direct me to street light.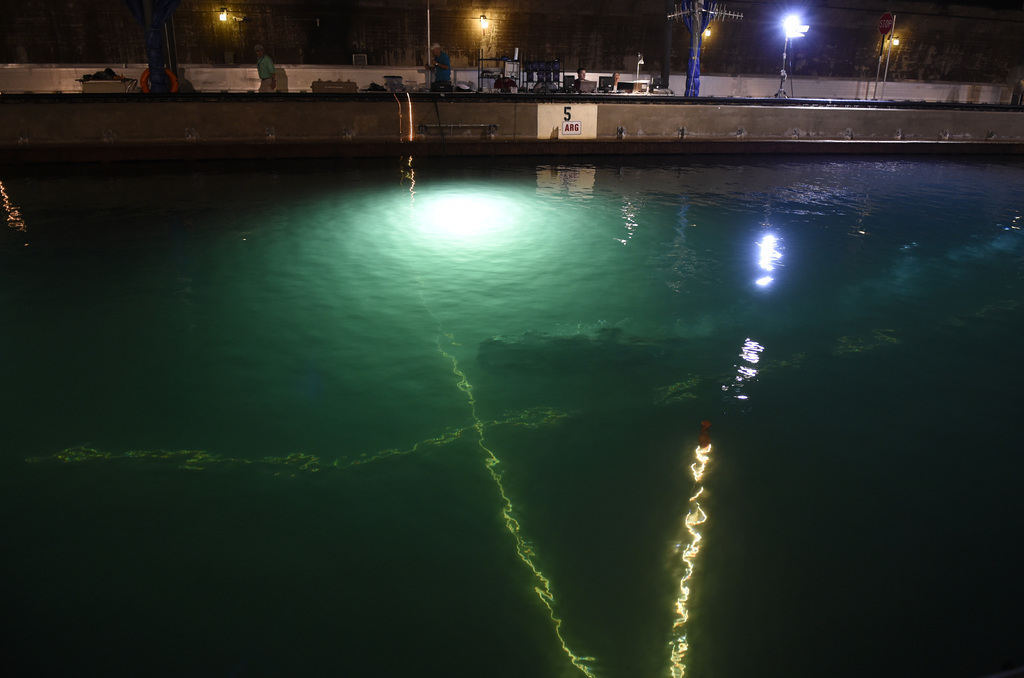
Direction: rect(481, 15, 488, 31).
